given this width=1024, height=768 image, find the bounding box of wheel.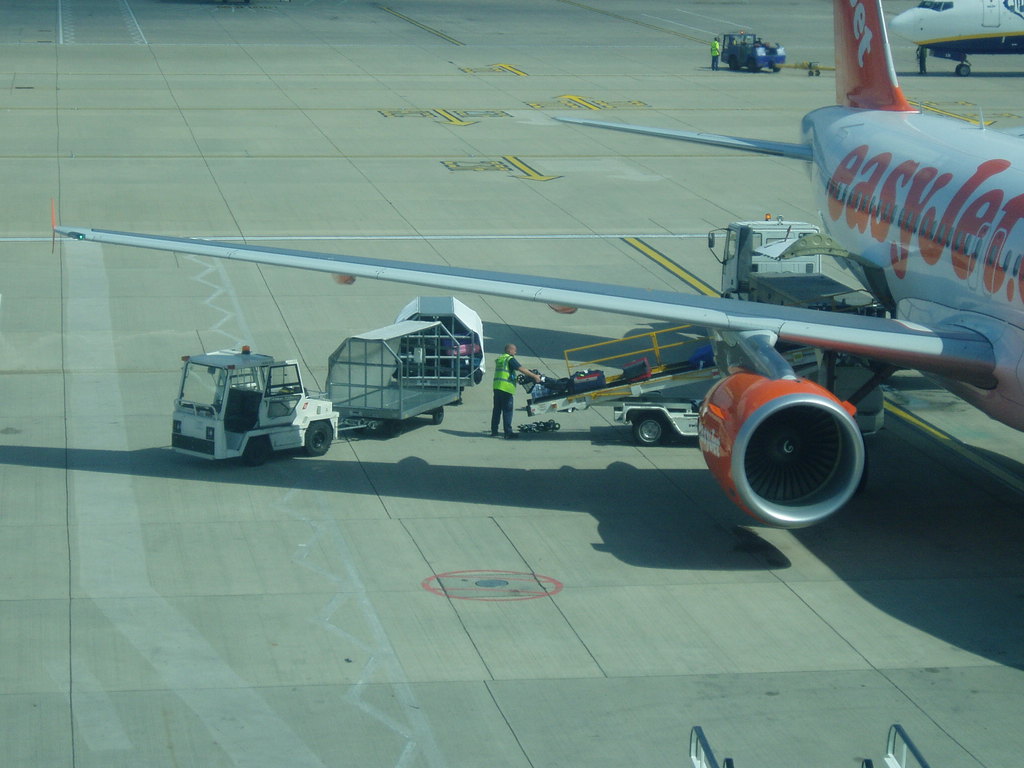
bbox=[390, 420, 404, 438].
